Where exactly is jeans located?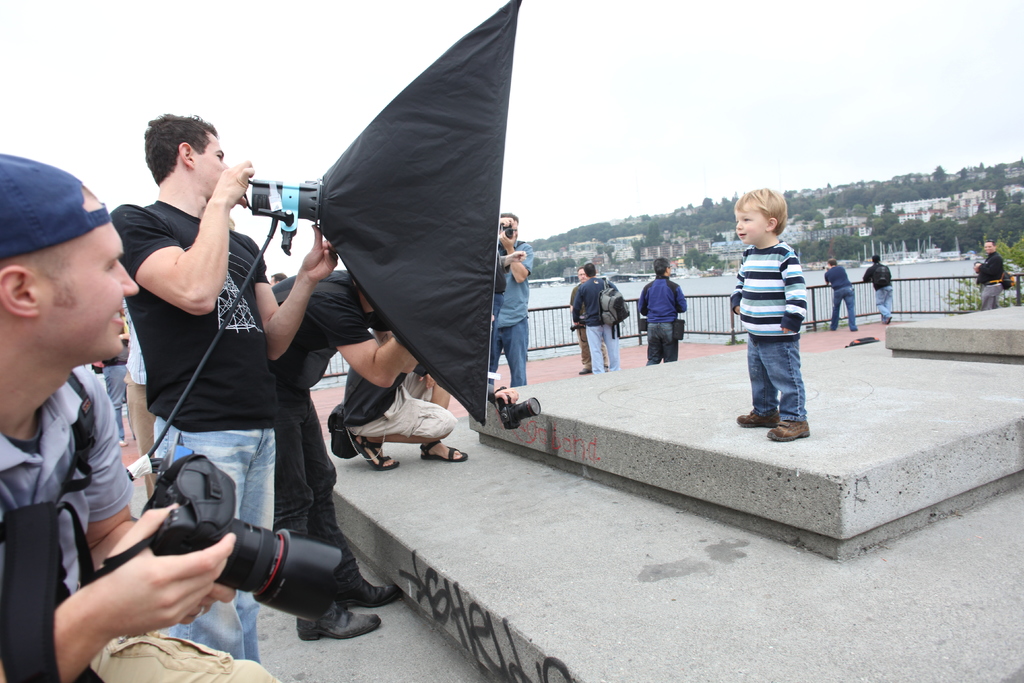
Its bounding box is [x1=587, y1=328, x2=622, y2=373].
